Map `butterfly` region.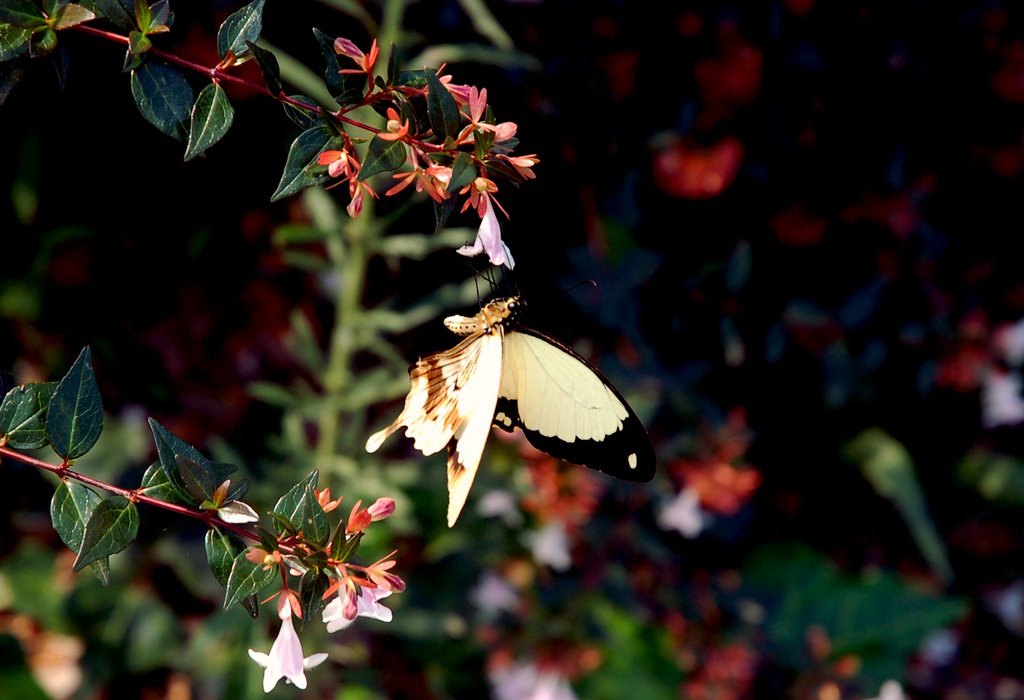
Mapped to (x1=365, y1=234, x2=659, y2=528).
